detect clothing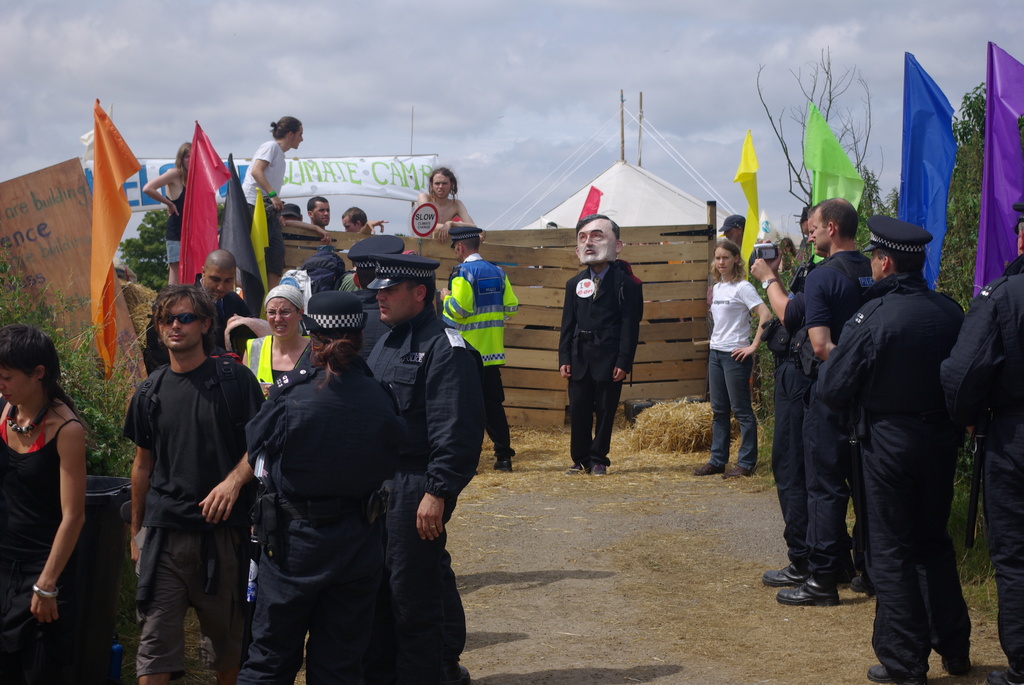
rect(804, 250, 869, 587)
